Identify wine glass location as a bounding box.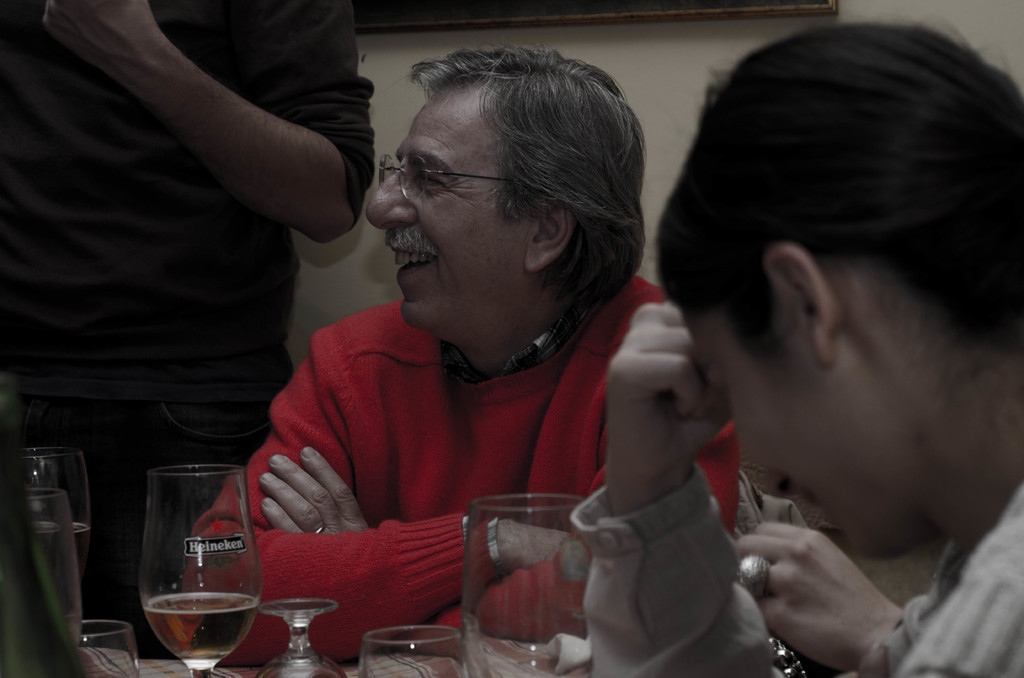
Rect(22, 486, 87, 656).
